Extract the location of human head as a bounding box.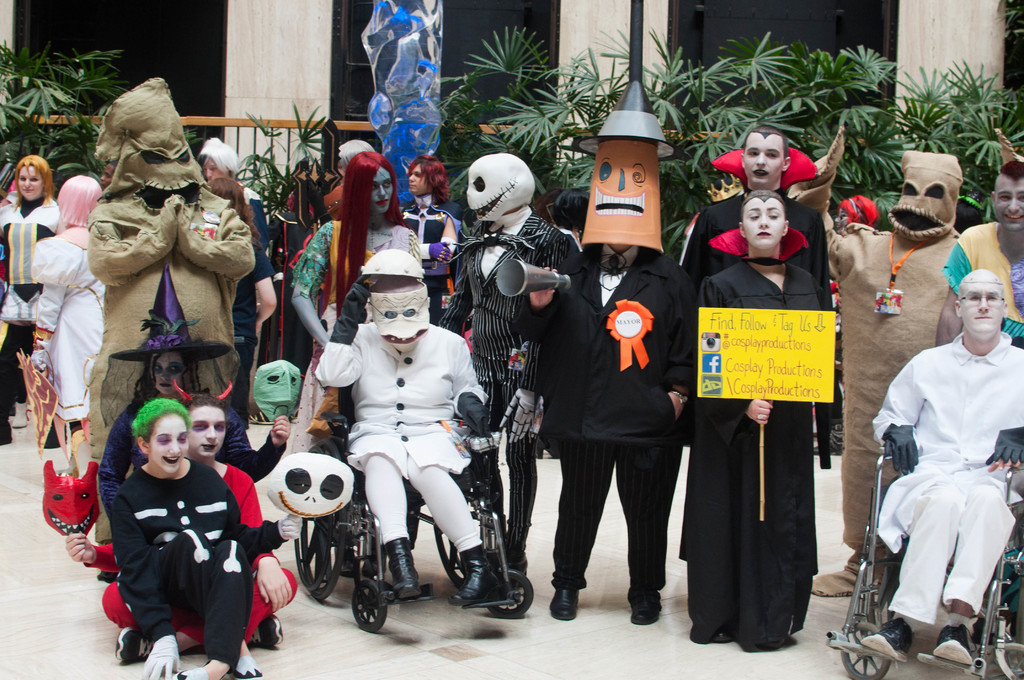
x1=202 y1=139 x2=227 y2=179.
